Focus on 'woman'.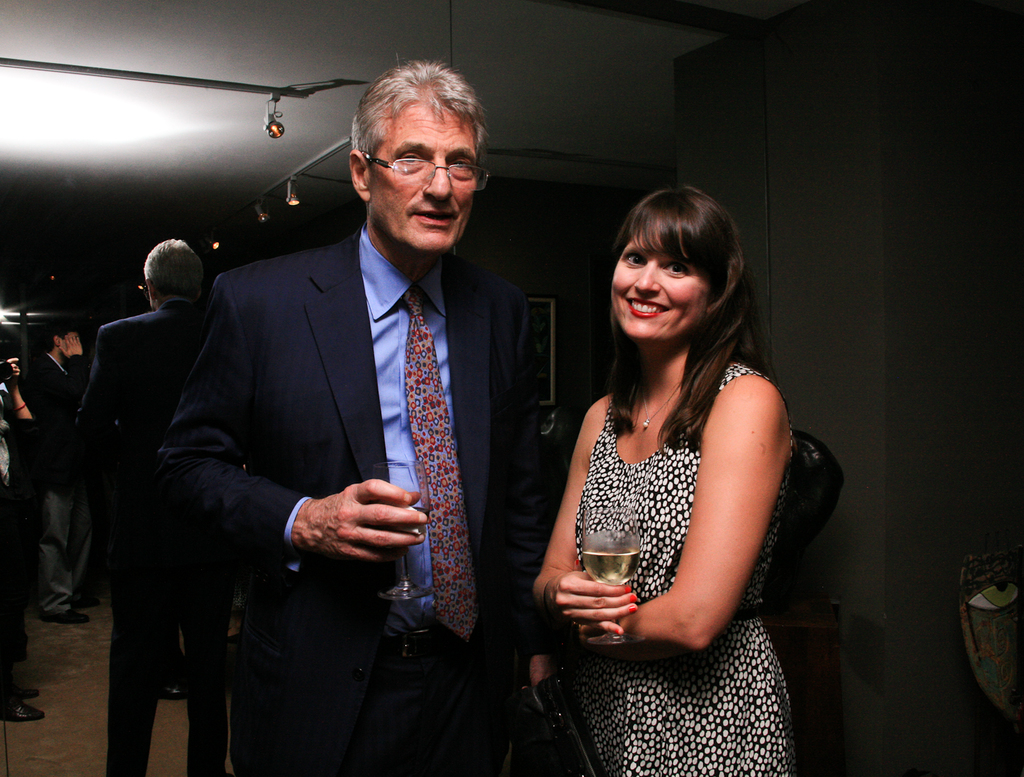
Focused at select_region(532, 182, 793, 776).
